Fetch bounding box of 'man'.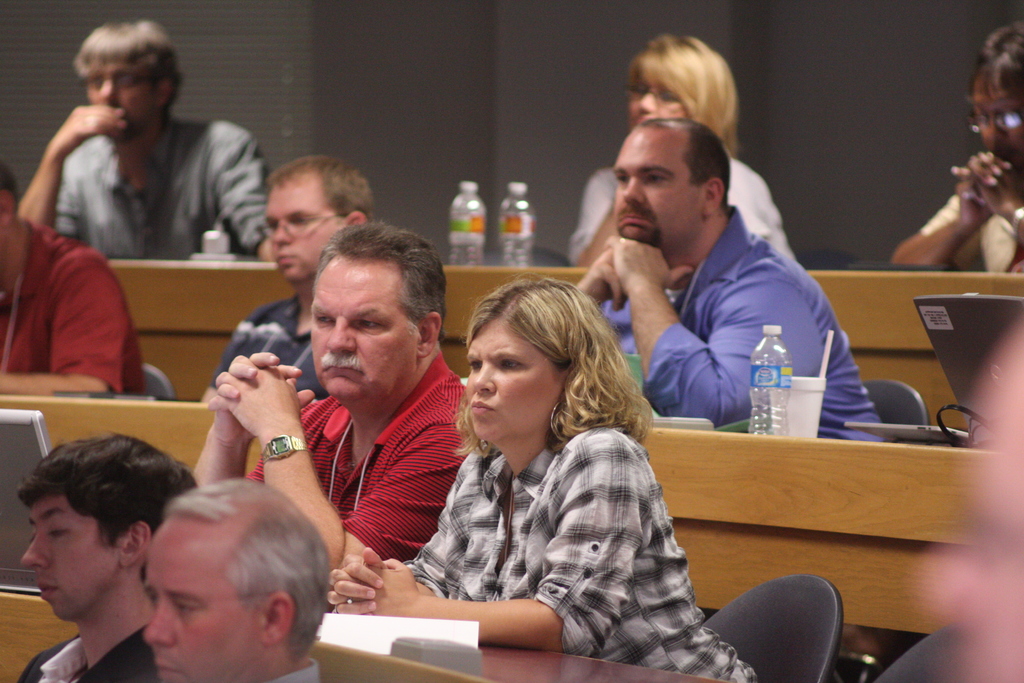
Bbox: locate(17, 22, 269, 263).
